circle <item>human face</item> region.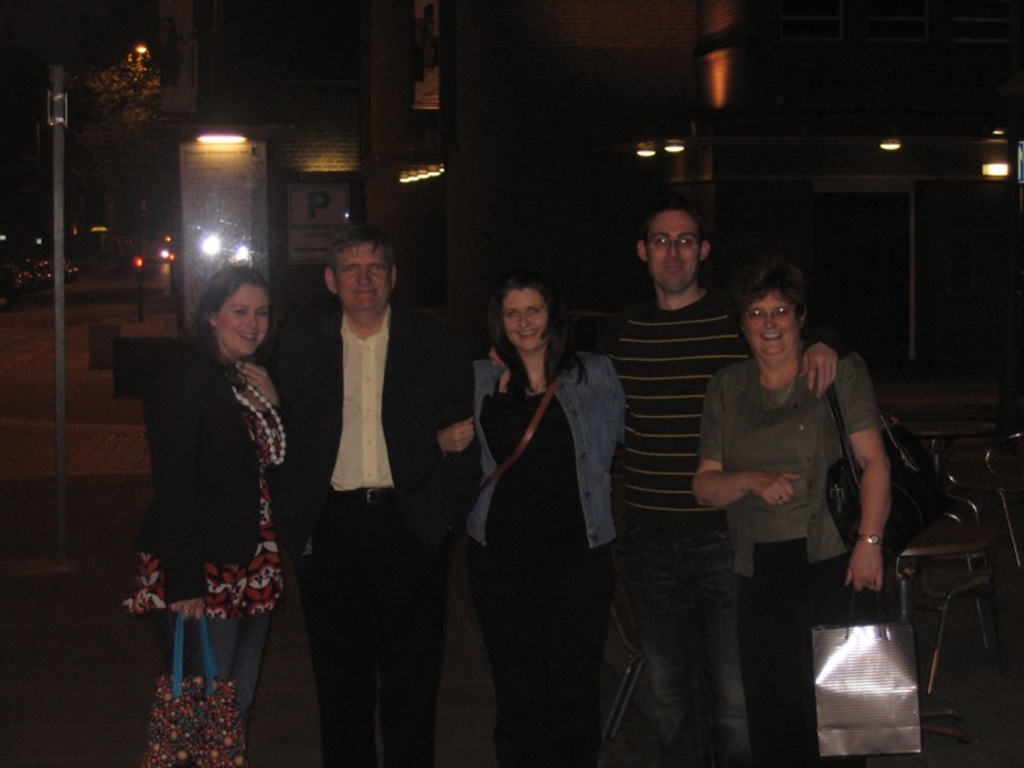
Region: {"x1": 326, "y1": 248, "x2": 392, "y2": 315}.
